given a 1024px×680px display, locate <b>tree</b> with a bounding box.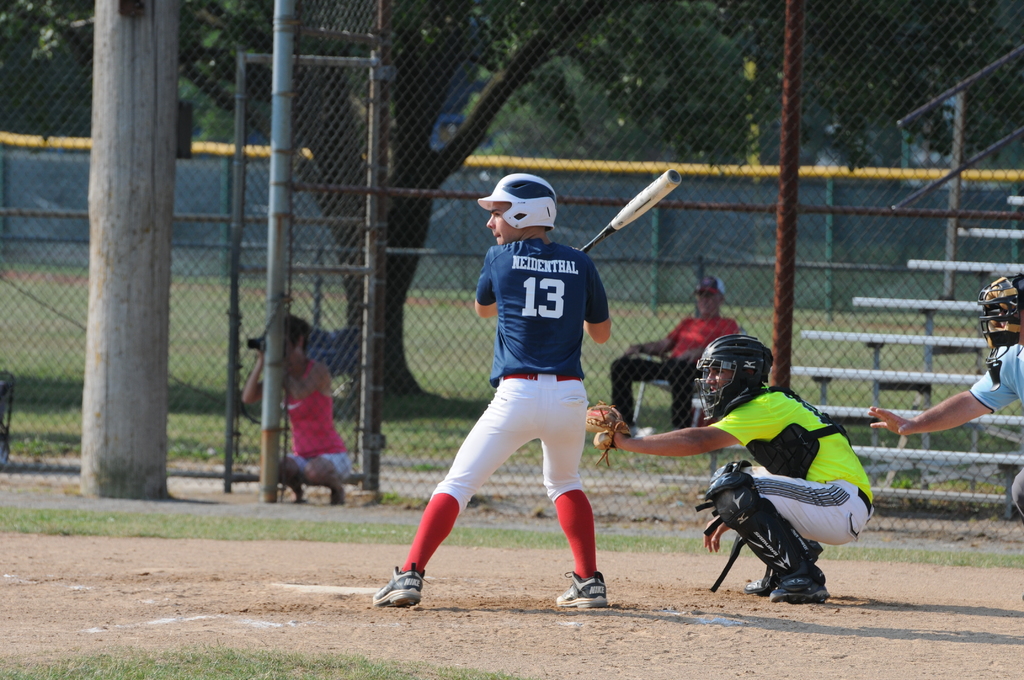
Located: (0,0,783,403).
